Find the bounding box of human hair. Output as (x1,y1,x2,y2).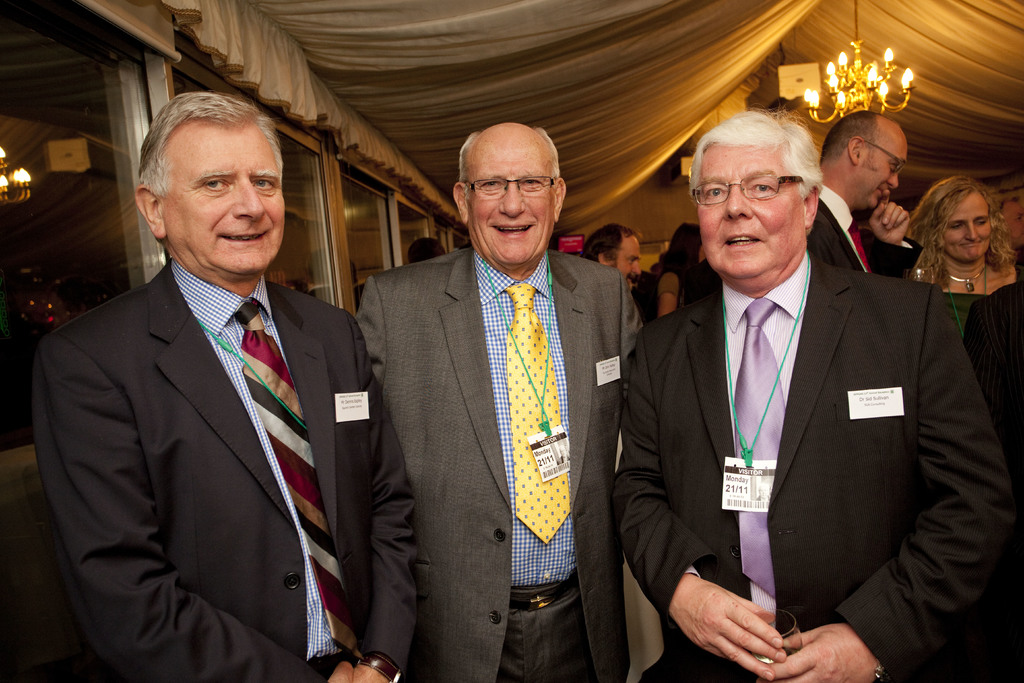
(687,104,822,231).
